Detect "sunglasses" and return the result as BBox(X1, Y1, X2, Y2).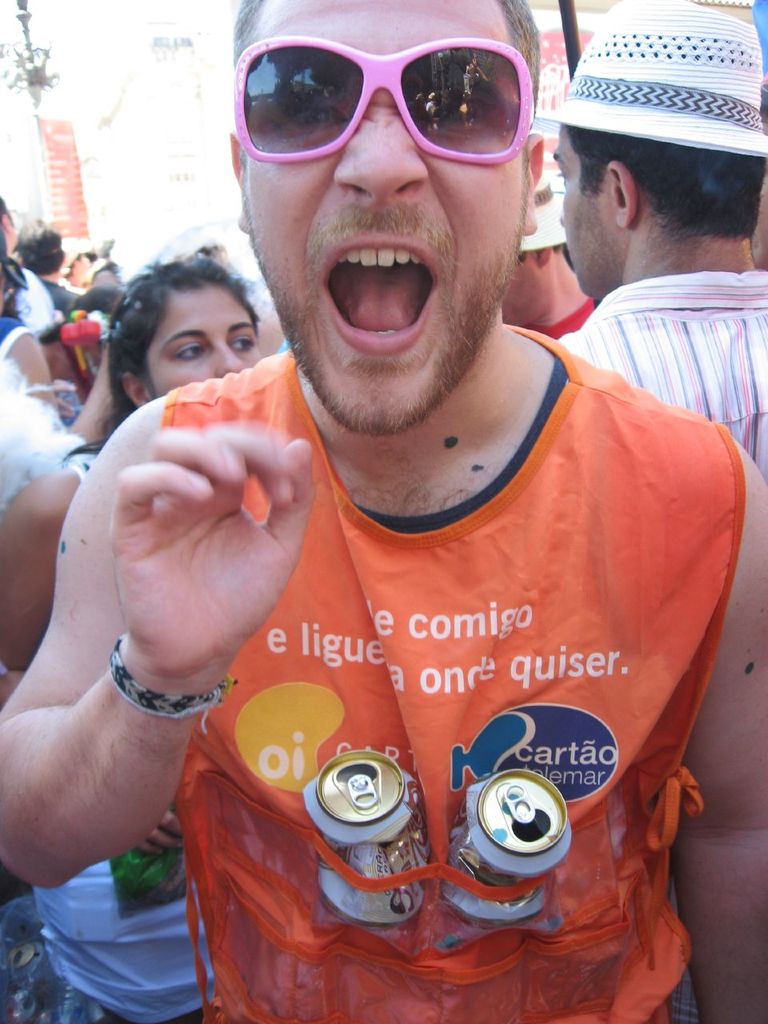
BBox(230, 37, 533, 163).
